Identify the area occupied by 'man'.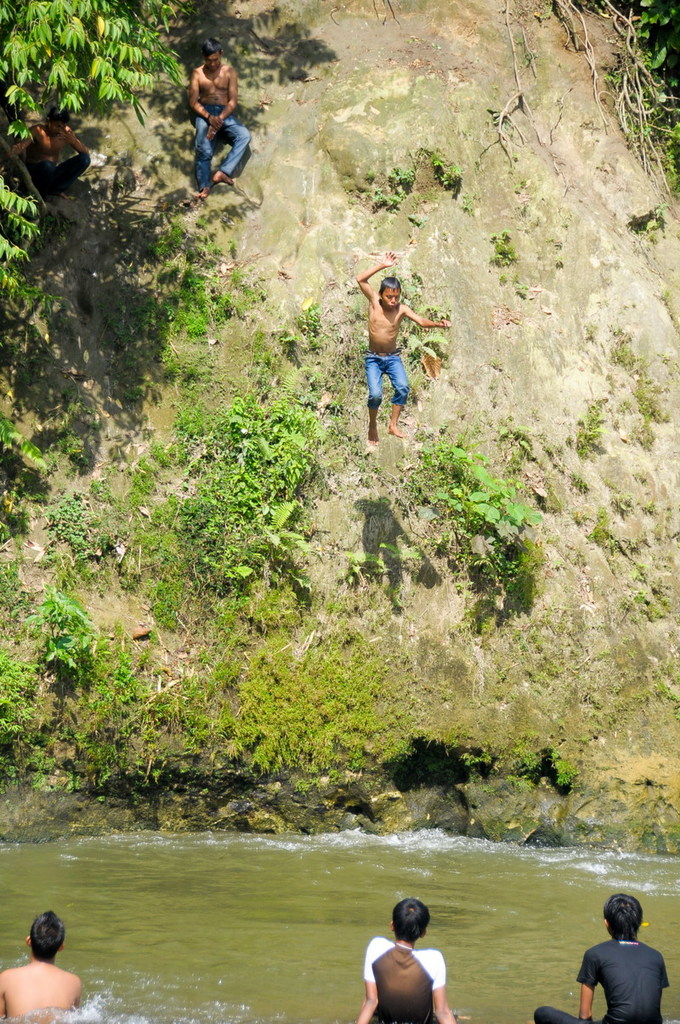
Area: select_region(6, 106, 93, 198).
